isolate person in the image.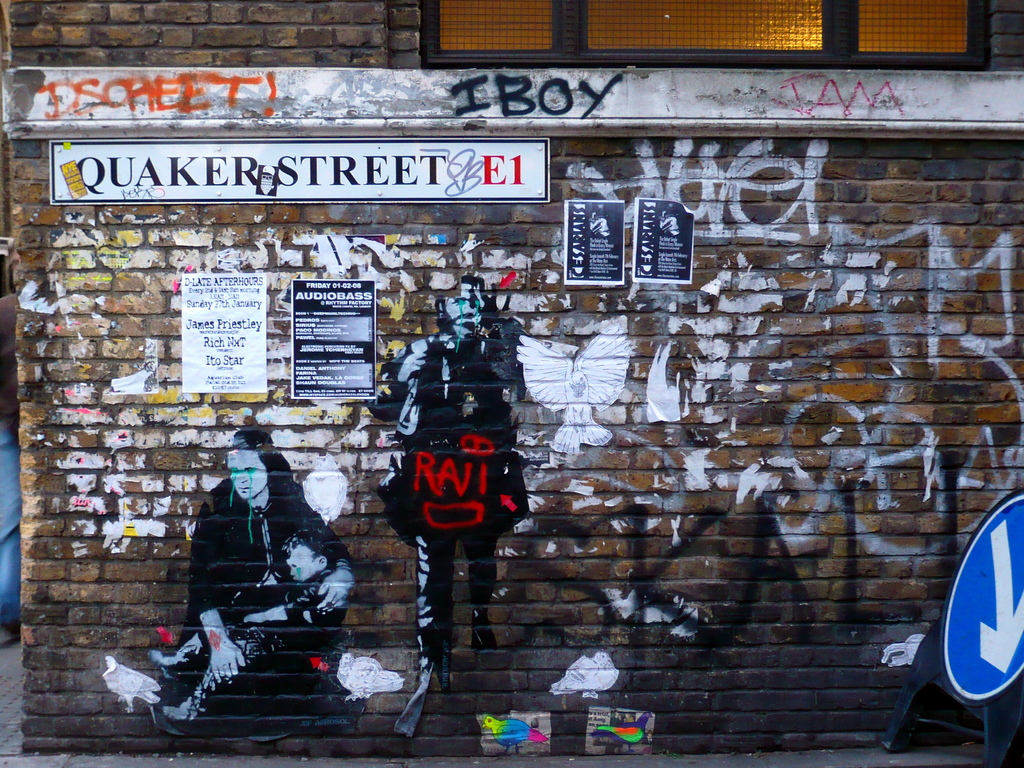
Isolated region: rect(607, 709, 616, 719).
